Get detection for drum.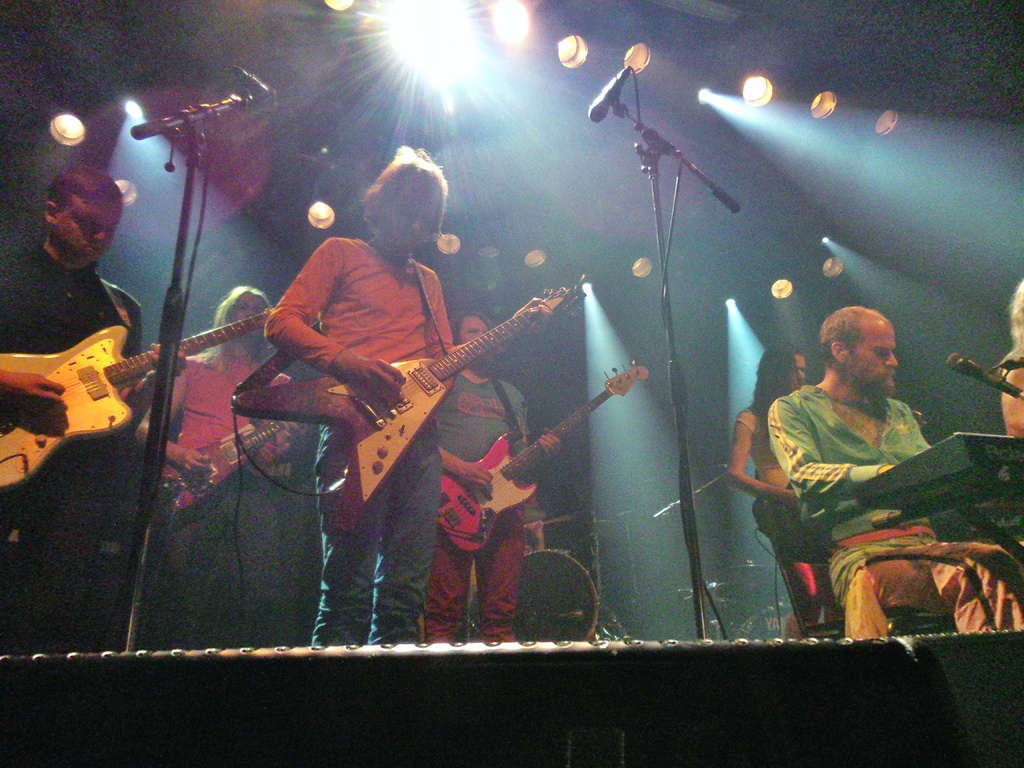
Detection: 512:552:595:640.
